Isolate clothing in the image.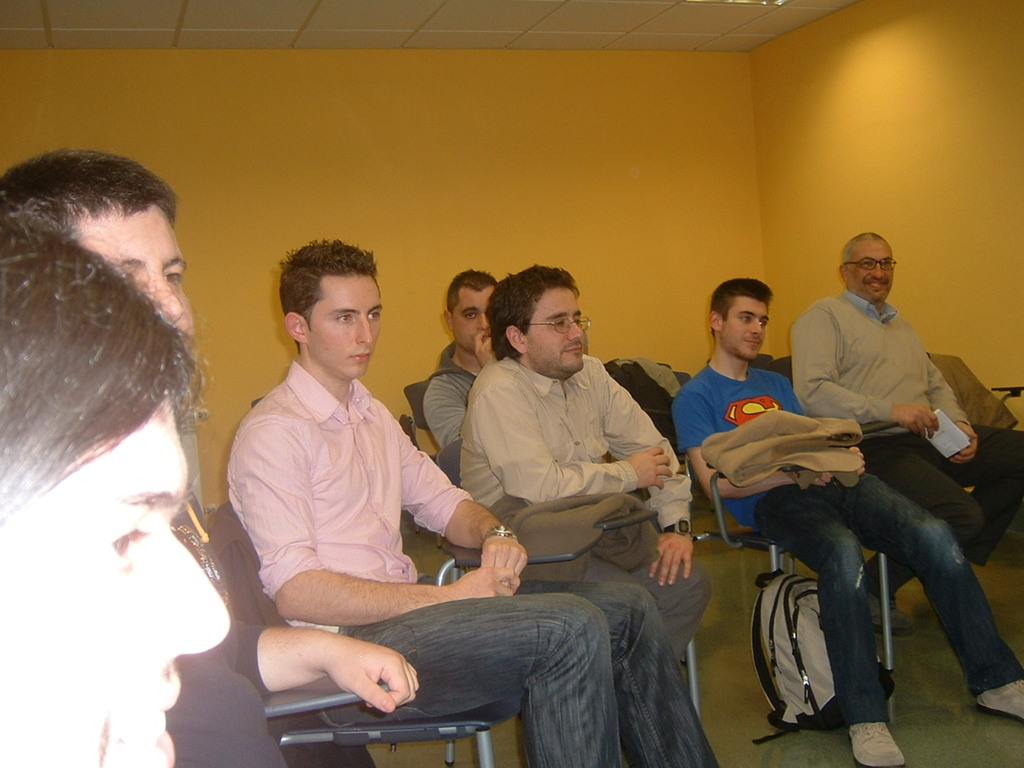
Isolated region: [left=224, top=358, right=719, bottom=767].
